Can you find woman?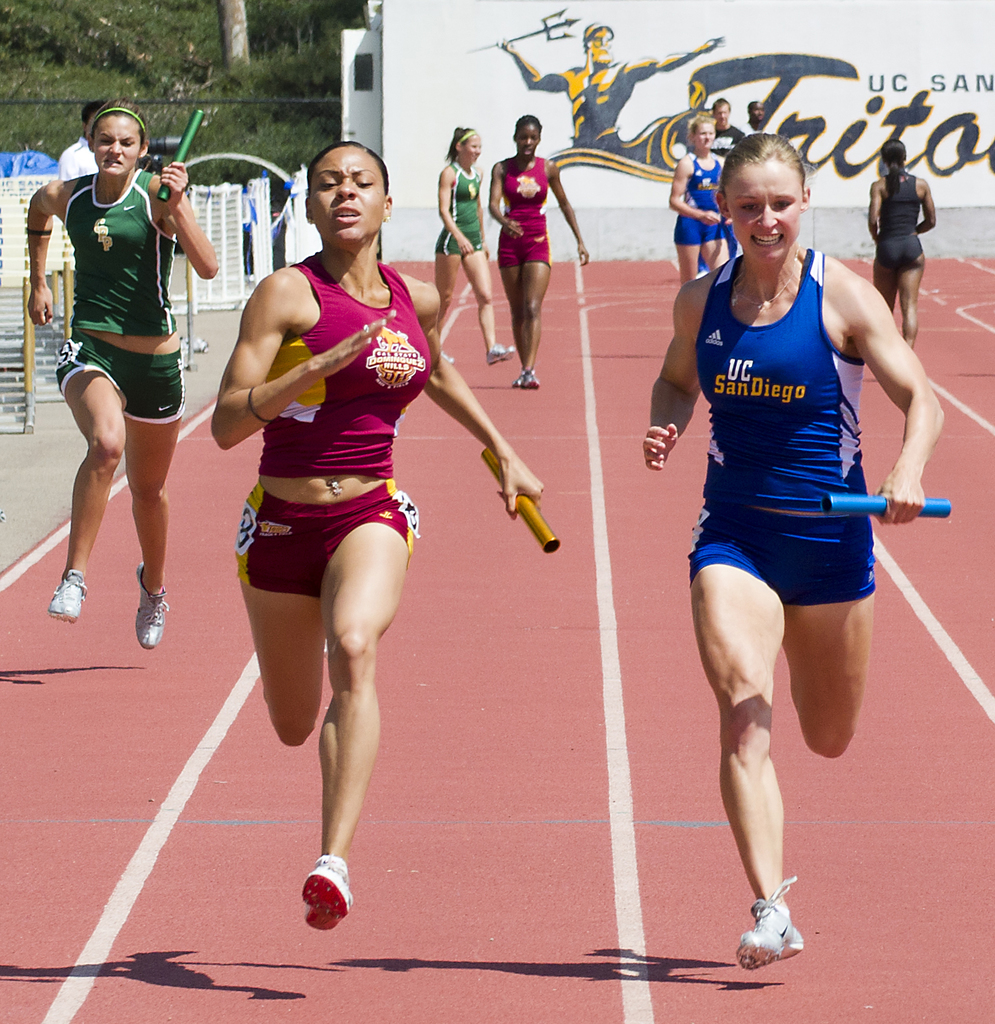
Yes, bounding box: {"left": 195, "top": 131, "right": 499, "bottom": 937}.
